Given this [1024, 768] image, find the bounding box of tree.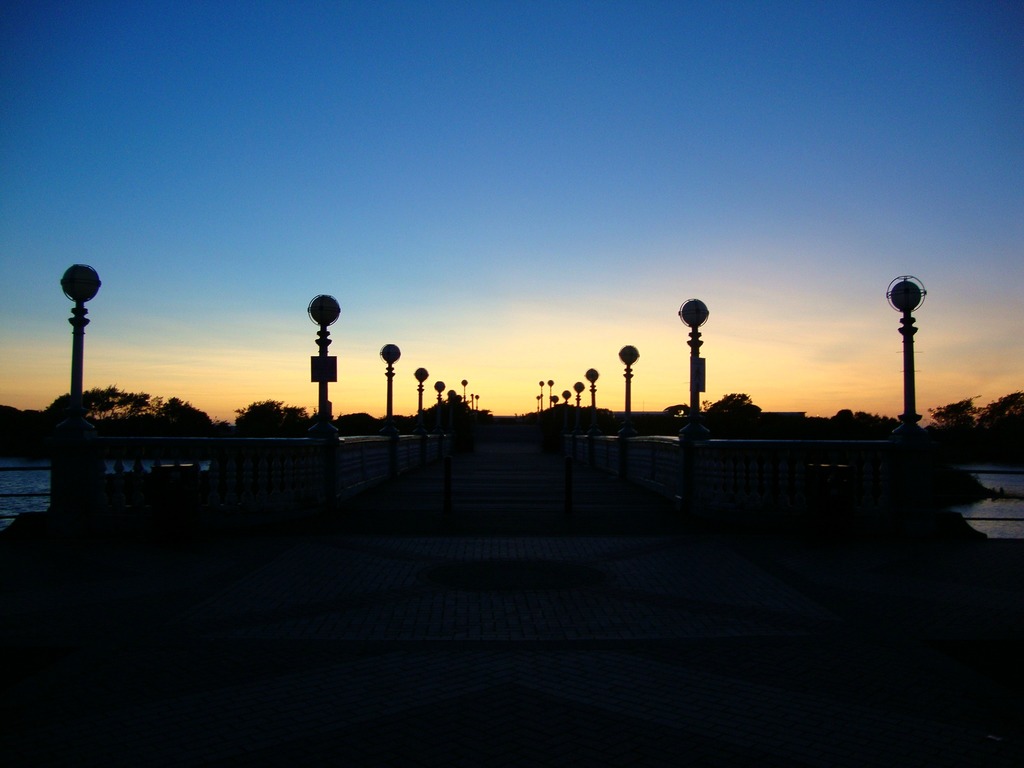
{"left": 44, "top": 390, "right": 152, "bottom": 436}.
